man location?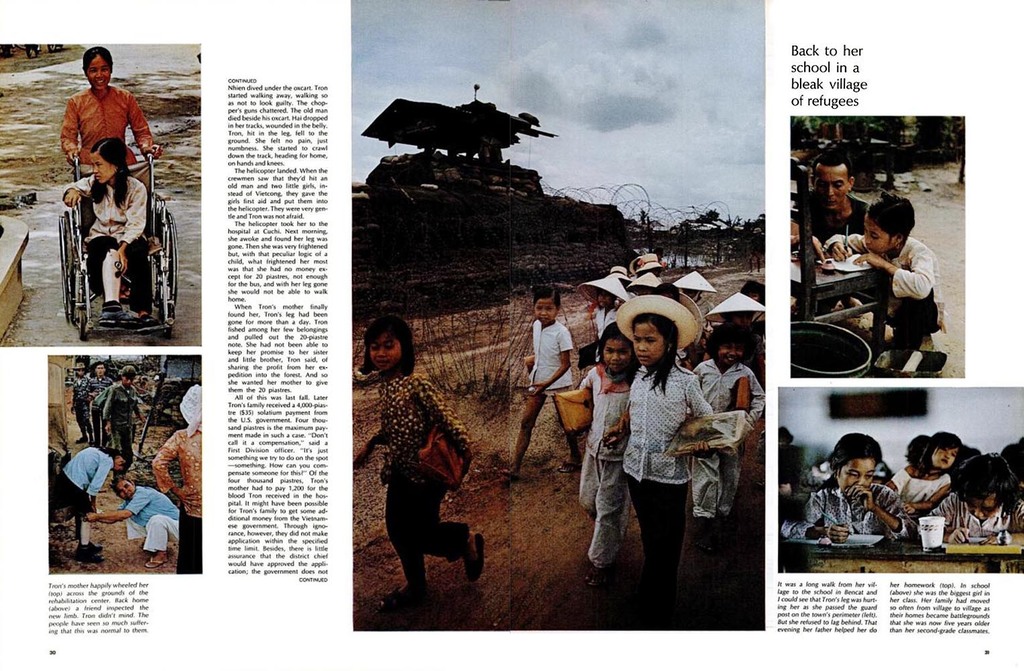
799/142/880/246
